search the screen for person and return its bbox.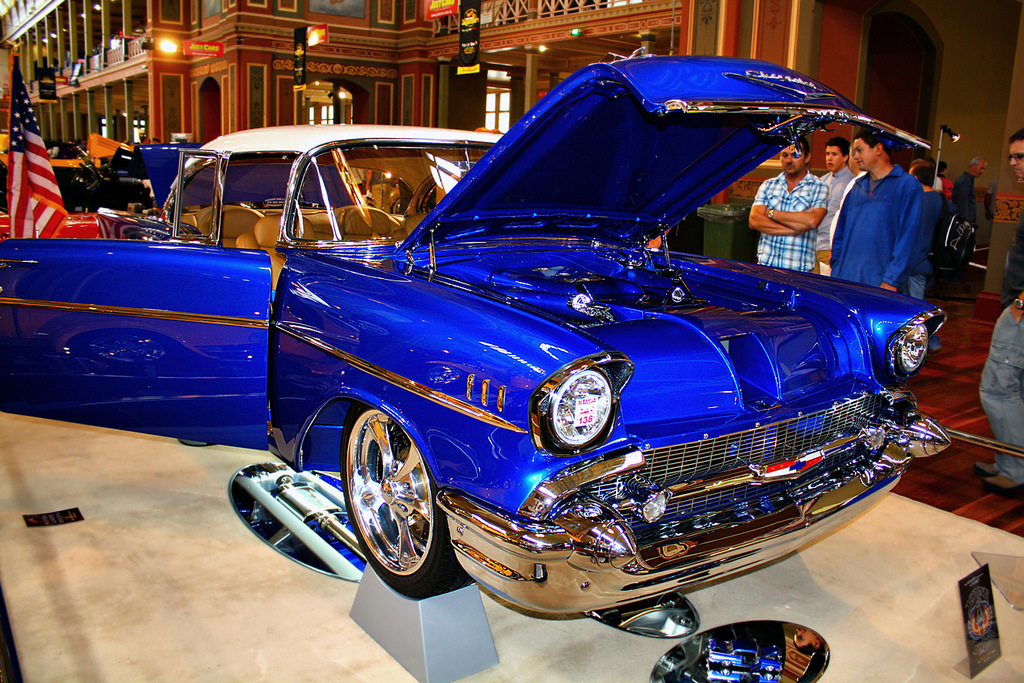
Found: [x1=946, y1=155, x2=989, y2=229].
